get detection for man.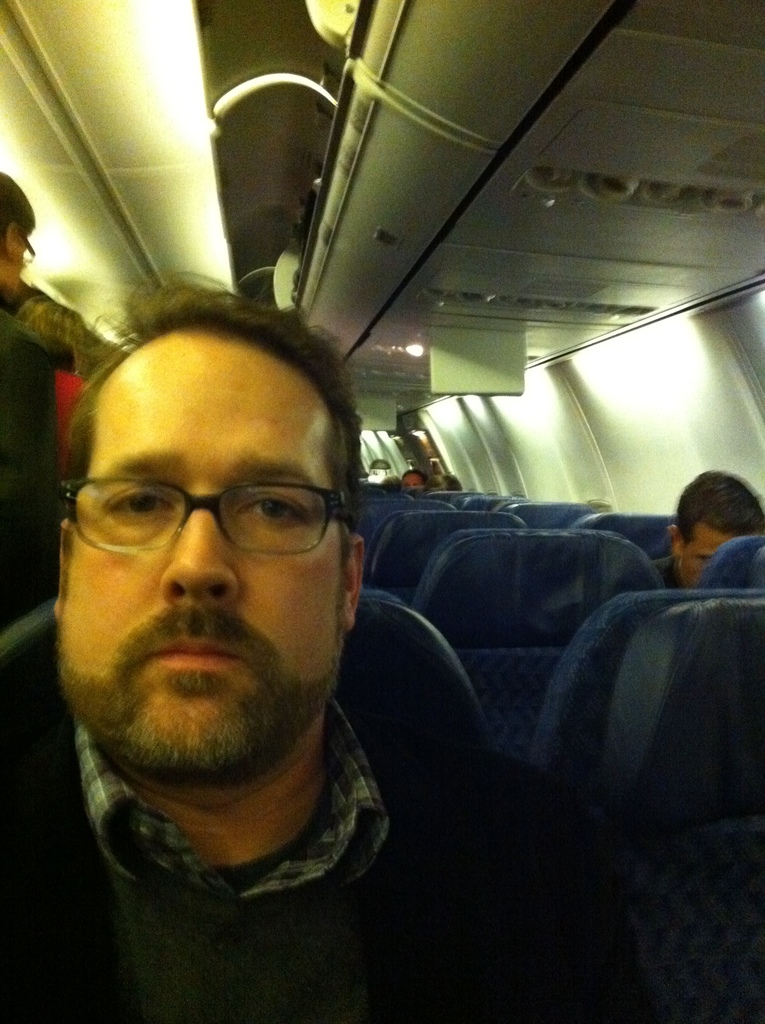
Detection: 0 274 523 994.
